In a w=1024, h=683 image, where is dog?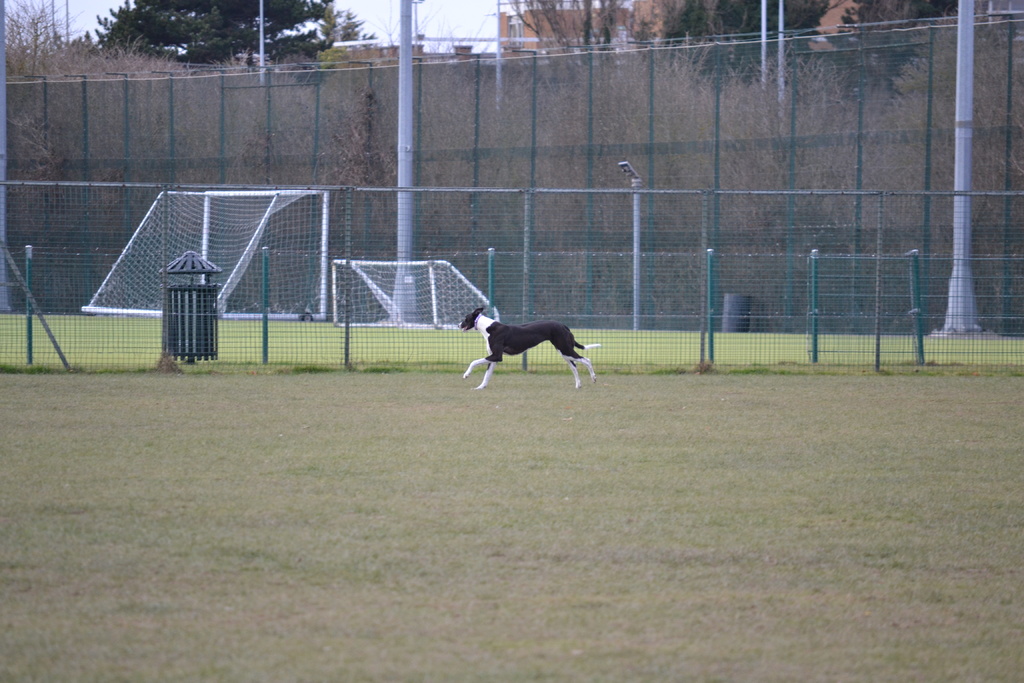
{"left": 459, "top": 308, "right": 603, "bottom": 391}.
